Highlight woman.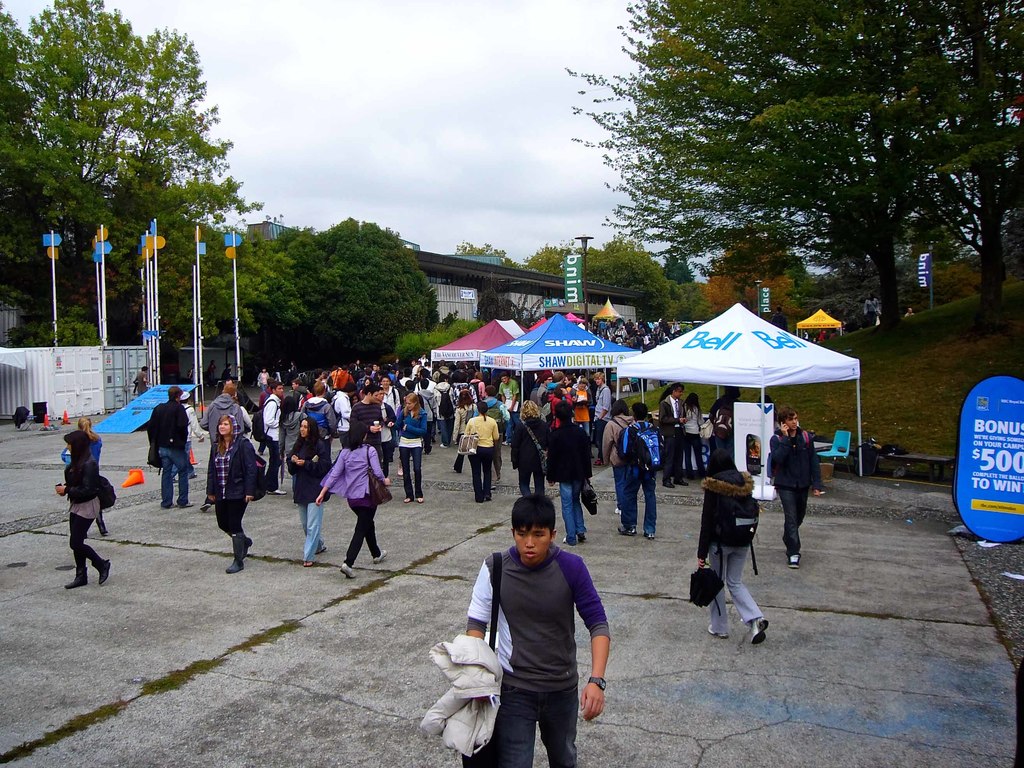
Highlighted region: <bbox>205, 413, 259, 574</bbox>.
